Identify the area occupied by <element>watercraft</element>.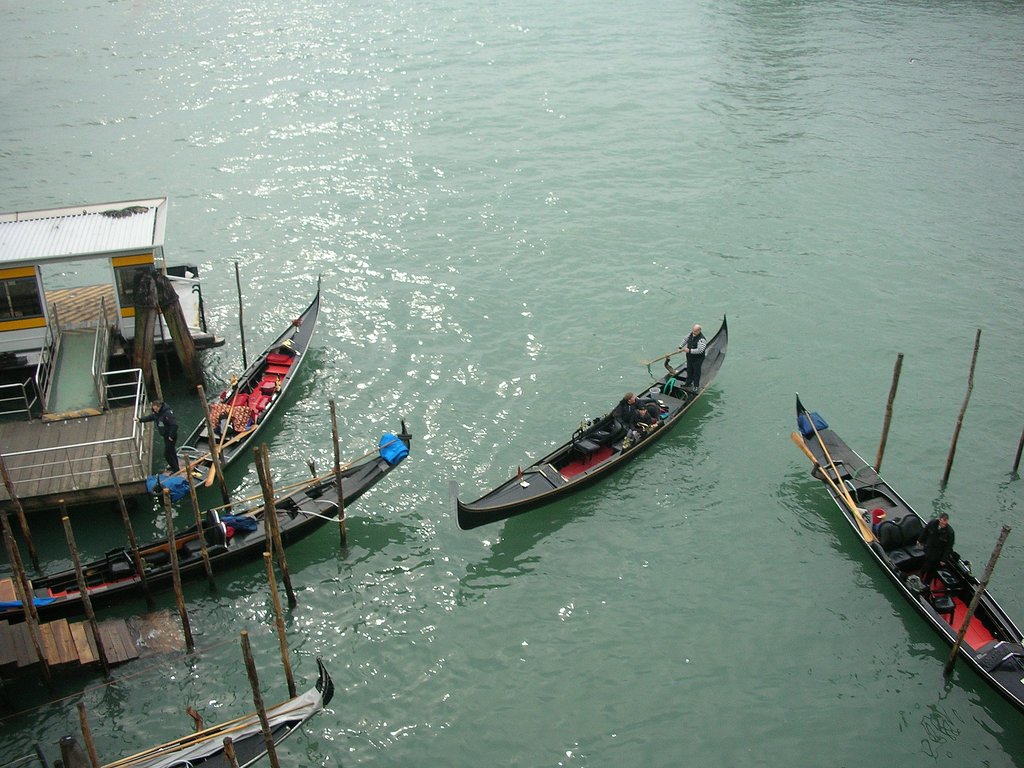
Area: 801,390,1023,715.
